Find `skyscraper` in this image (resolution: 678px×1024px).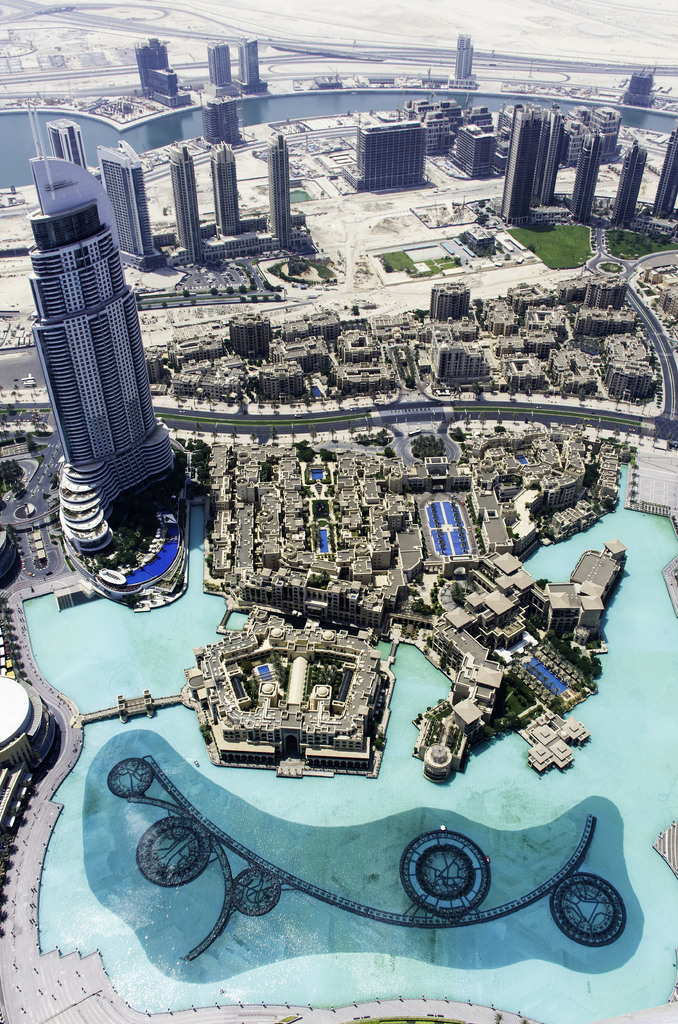
x1=223 y1=138 x2=246 y2=230.
